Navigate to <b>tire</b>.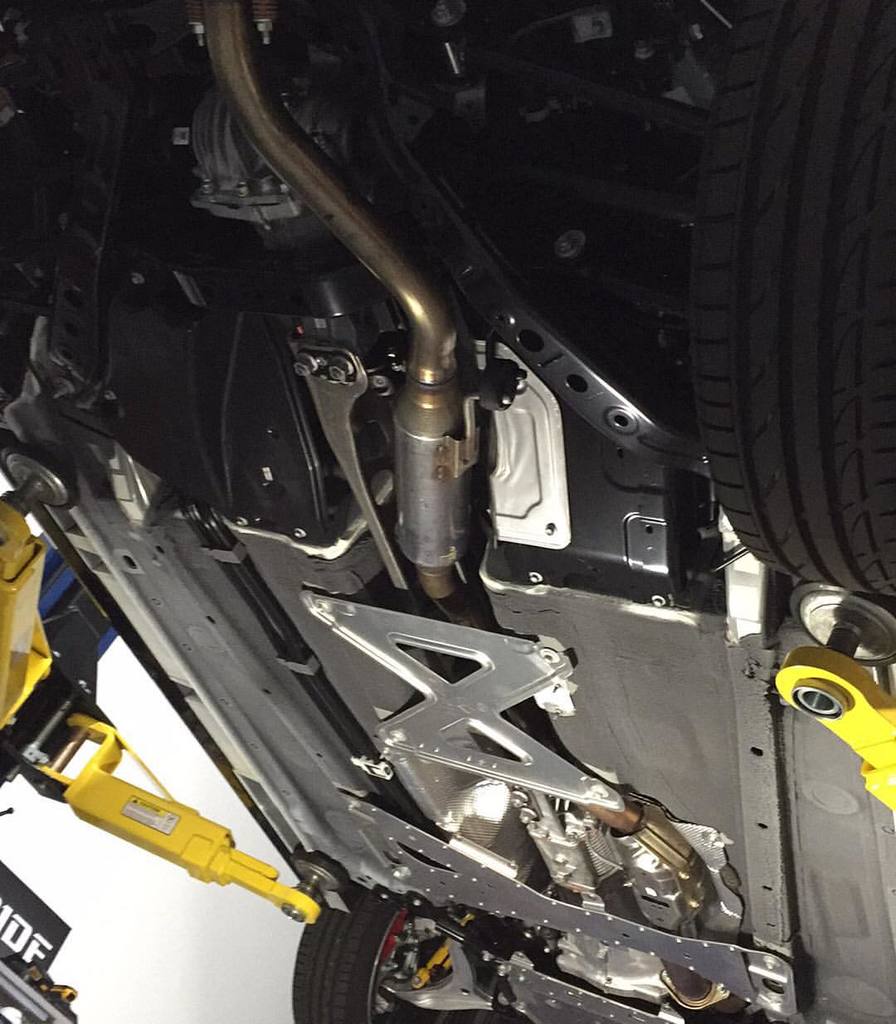
Navigation target: (left=293, top=893, right=455, bottom=1023).
